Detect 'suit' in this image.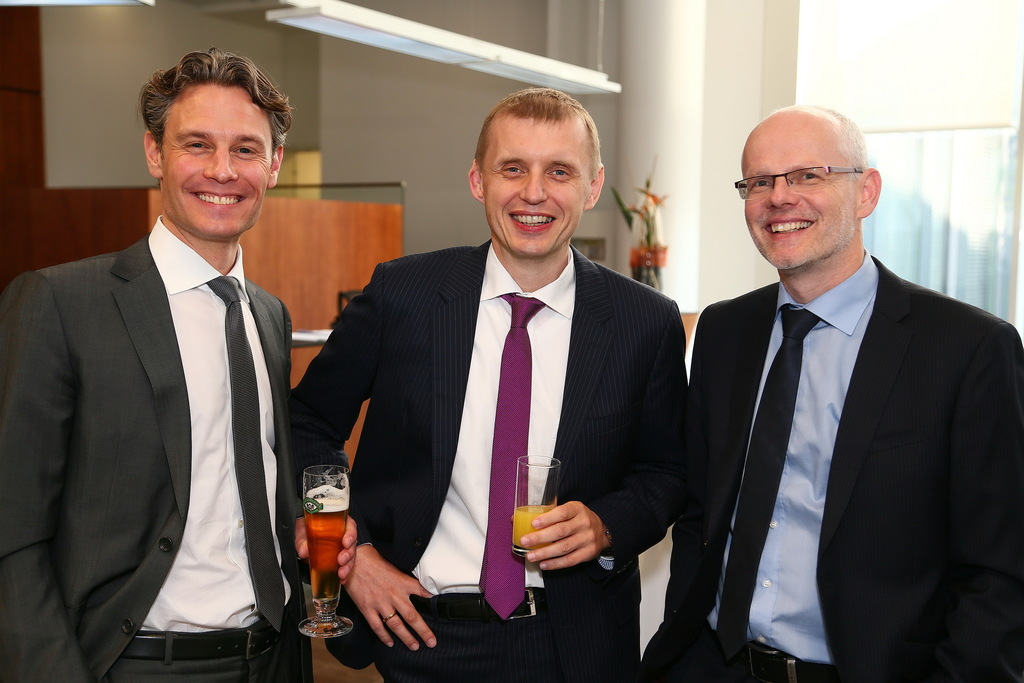
Detection: rect(287, 231, 687, 673).
